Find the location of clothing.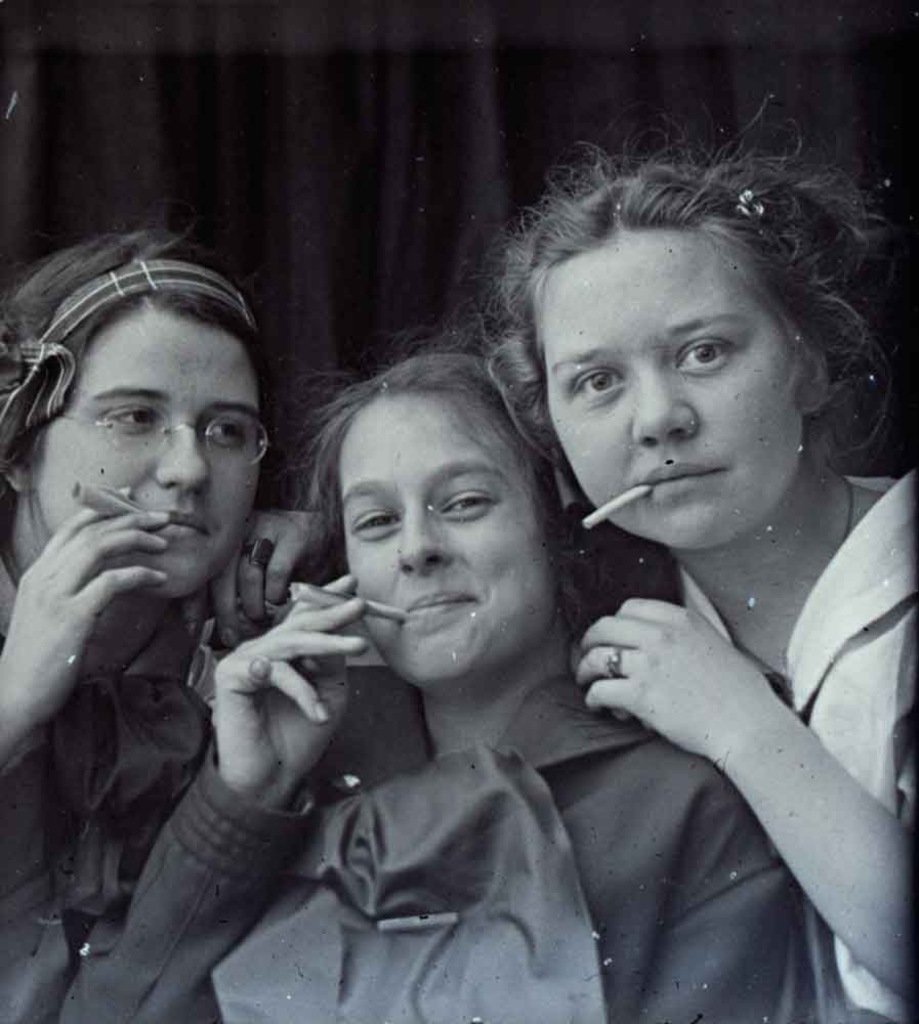
Location: (left=673, top=467, right=918, bottom=1020).
